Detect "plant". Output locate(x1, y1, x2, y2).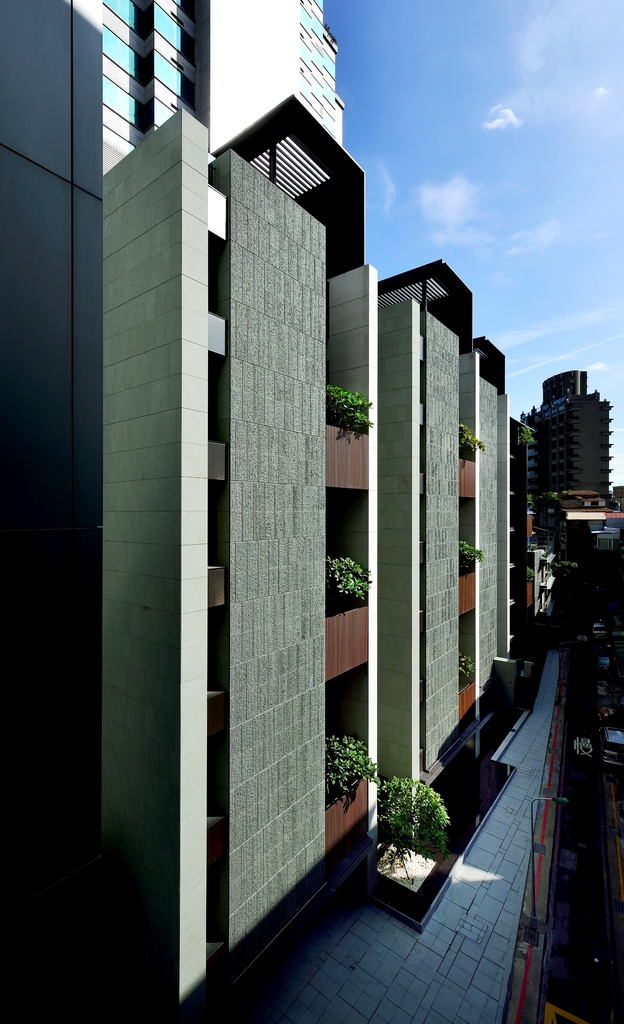
locate(384, 785, 463, 892).
